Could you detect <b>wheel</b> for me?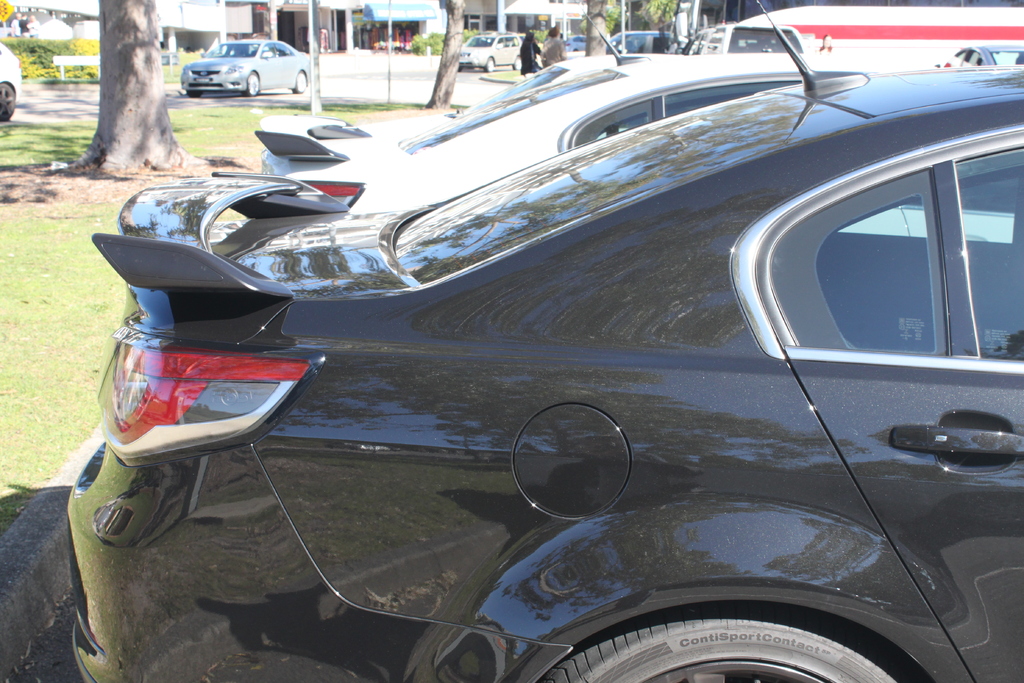
Detection result: left=455, top=64, right=461, bottom=73.
